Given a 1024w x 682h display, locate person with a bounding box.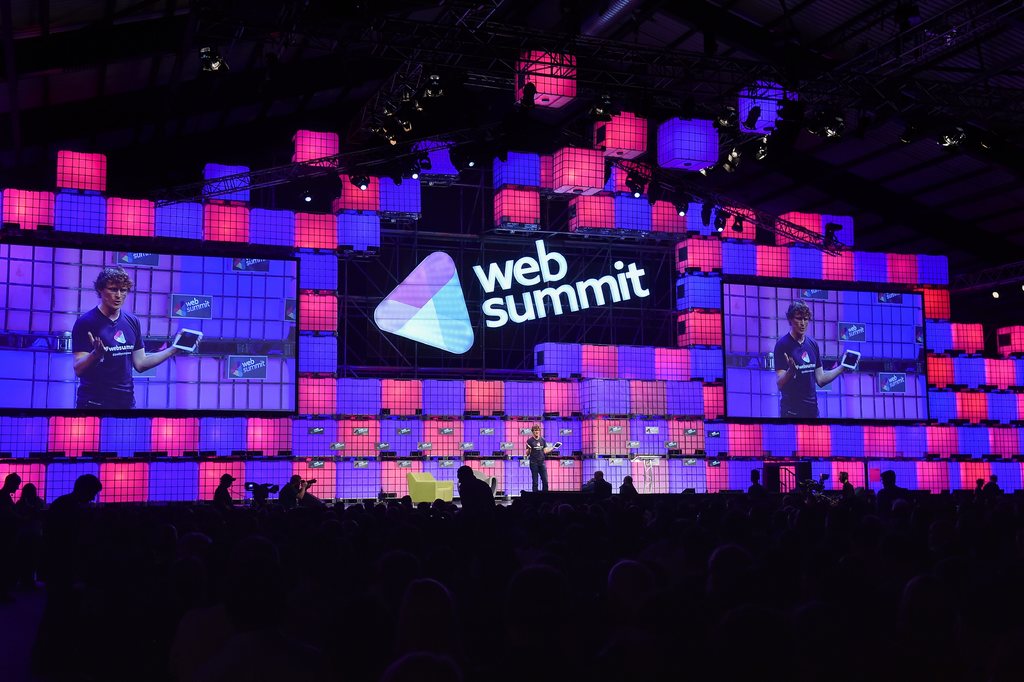
Located: 72:269:186:412.
